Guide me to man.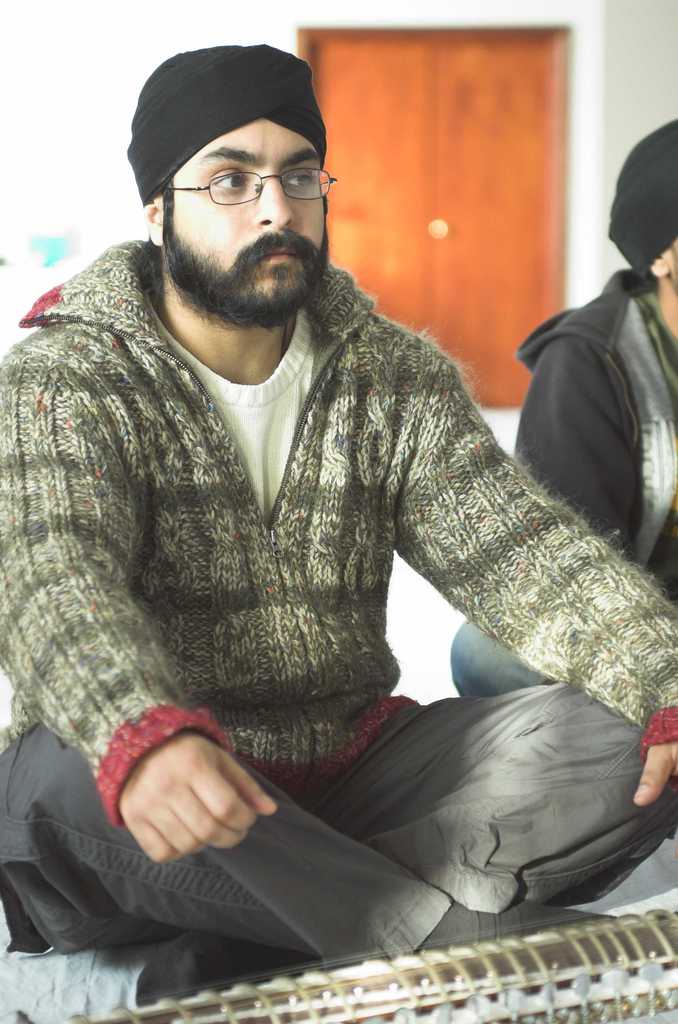
Guidance: bbox=(444, 122, 677, 700).
